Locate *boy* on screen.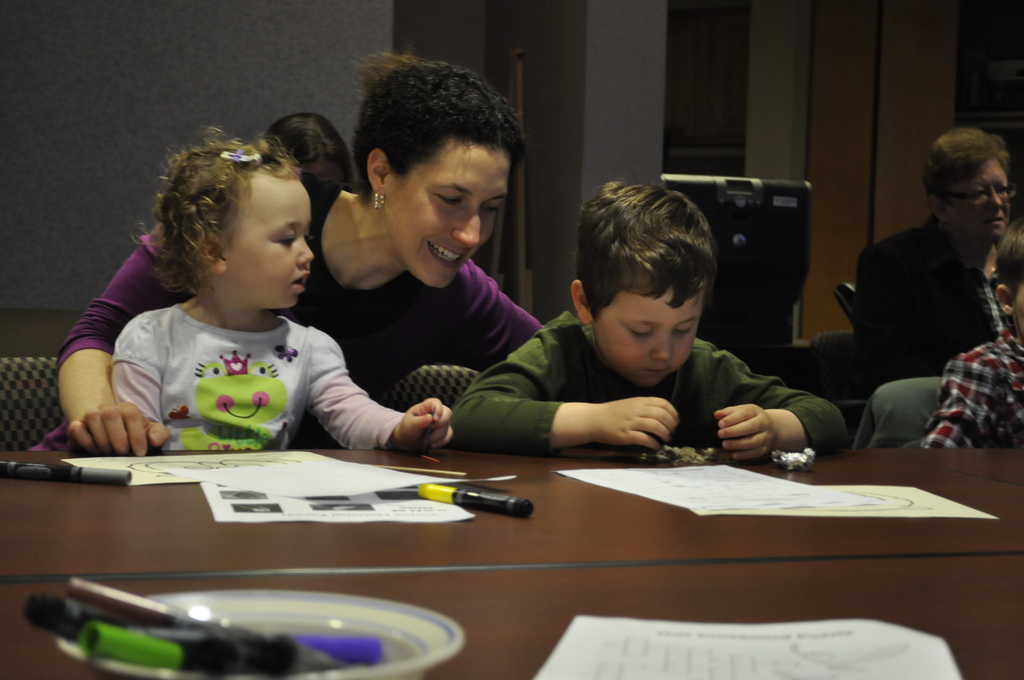
On screen at <region>919, 218, 1023, 450</region>.
